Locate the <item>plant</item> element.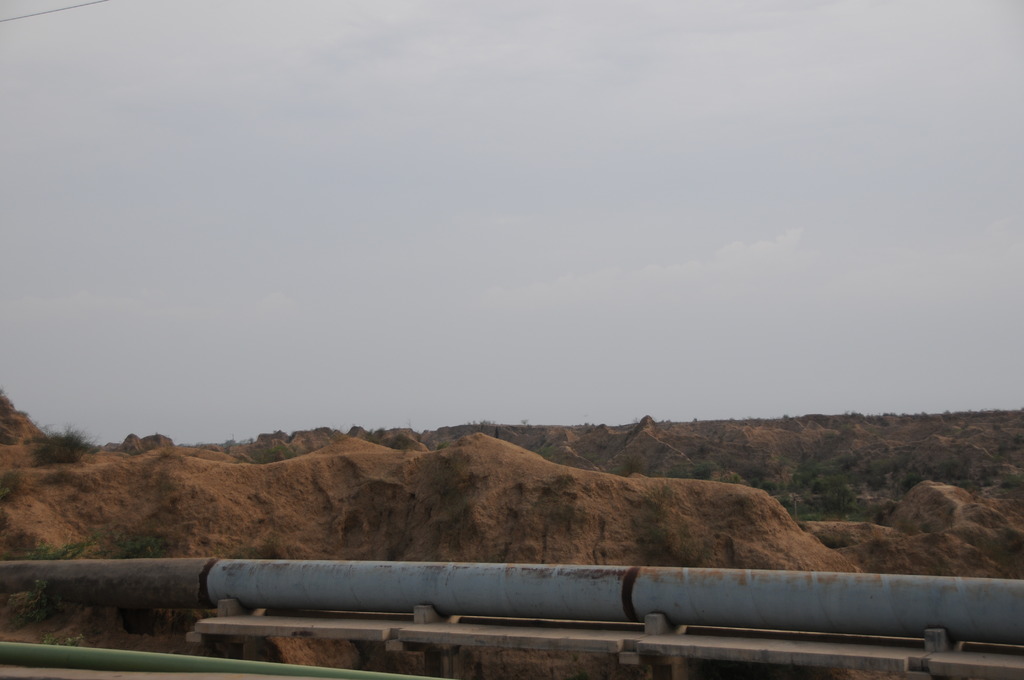
Element bbox: 125 603 184 636.
